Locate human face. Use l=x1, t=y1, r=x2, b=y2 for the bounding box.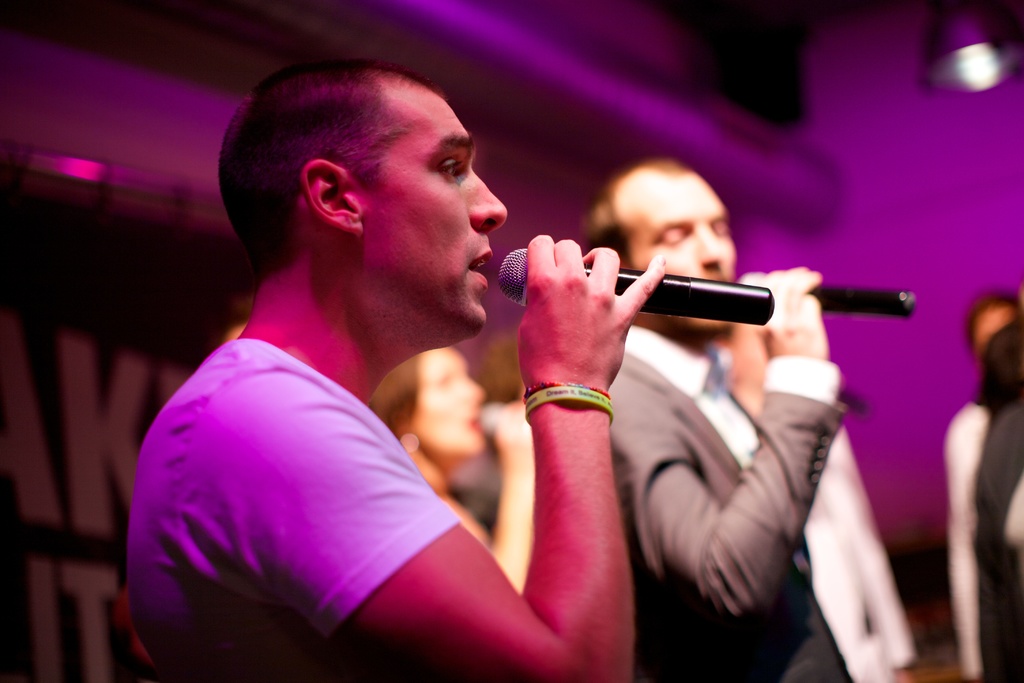
l=977, t=310, r=1009, b=343.
